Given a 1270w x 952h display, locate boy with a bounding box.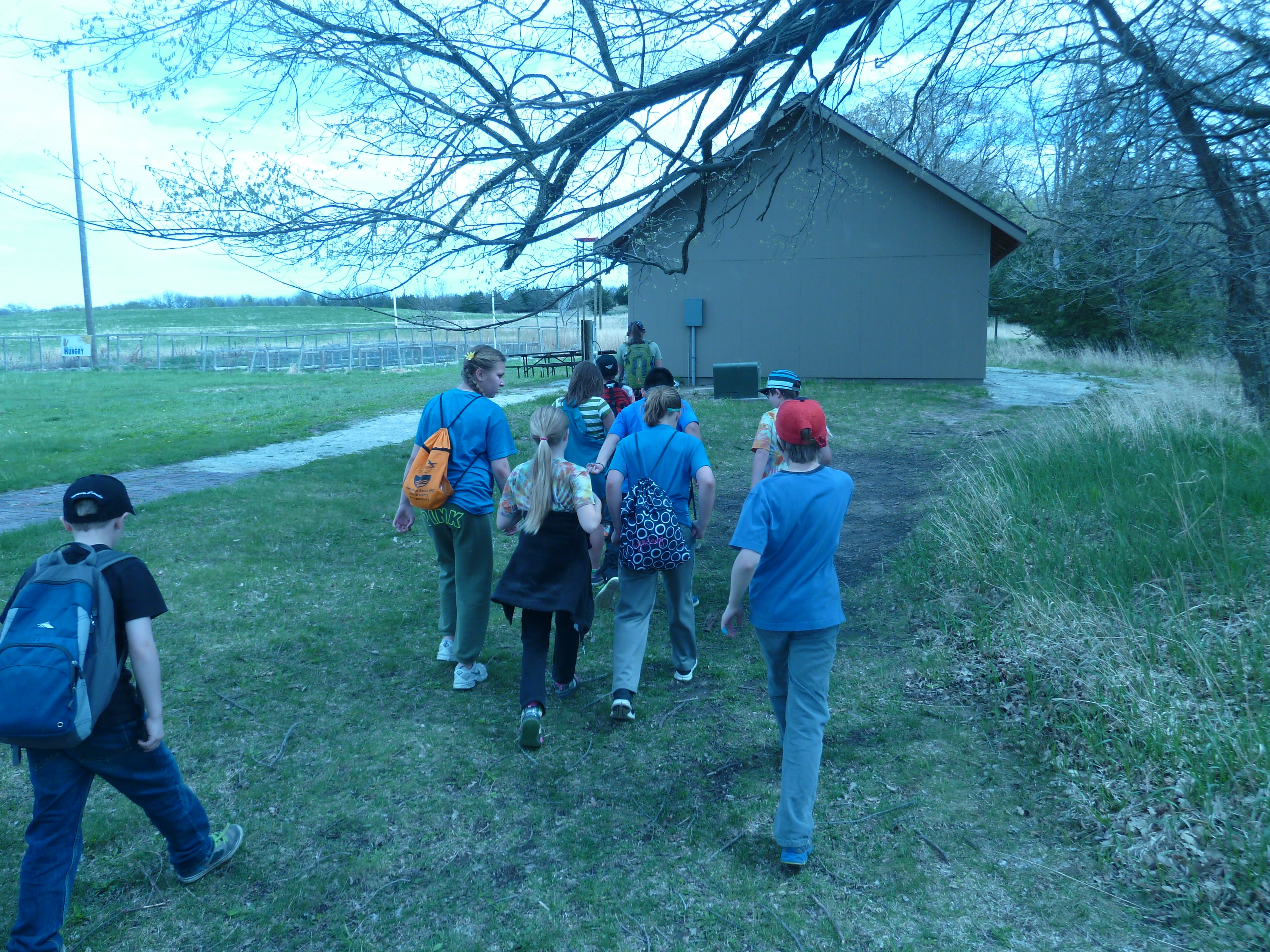
Located: [x1=0, y1=146, x2=74, y2=287].
